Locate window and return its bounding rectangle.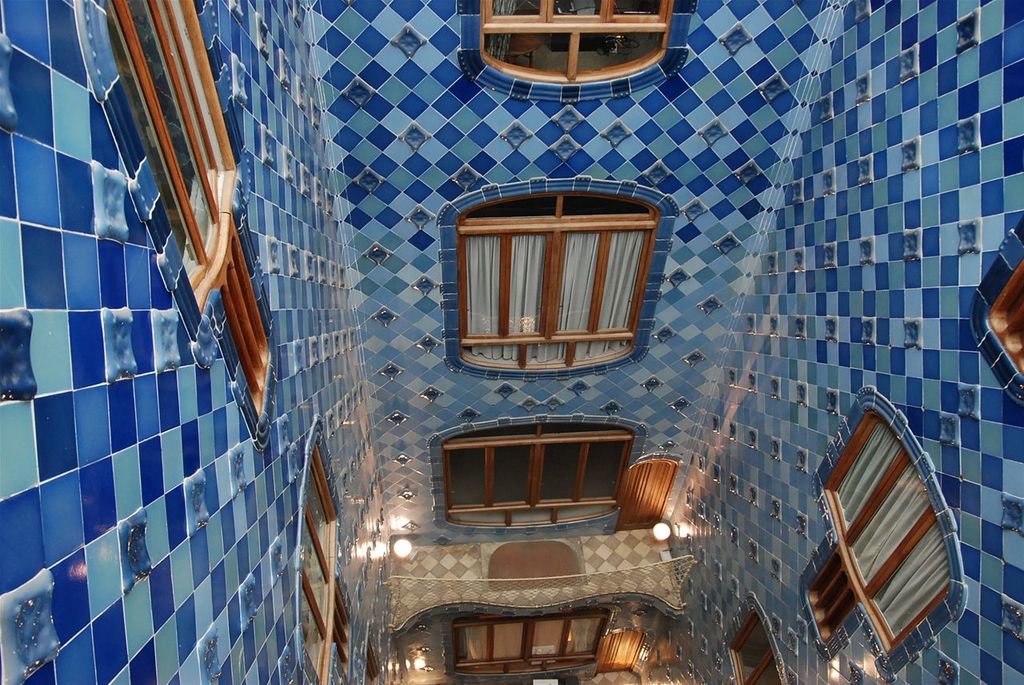
x1=285, y1=415, x2=352, y2=684.
